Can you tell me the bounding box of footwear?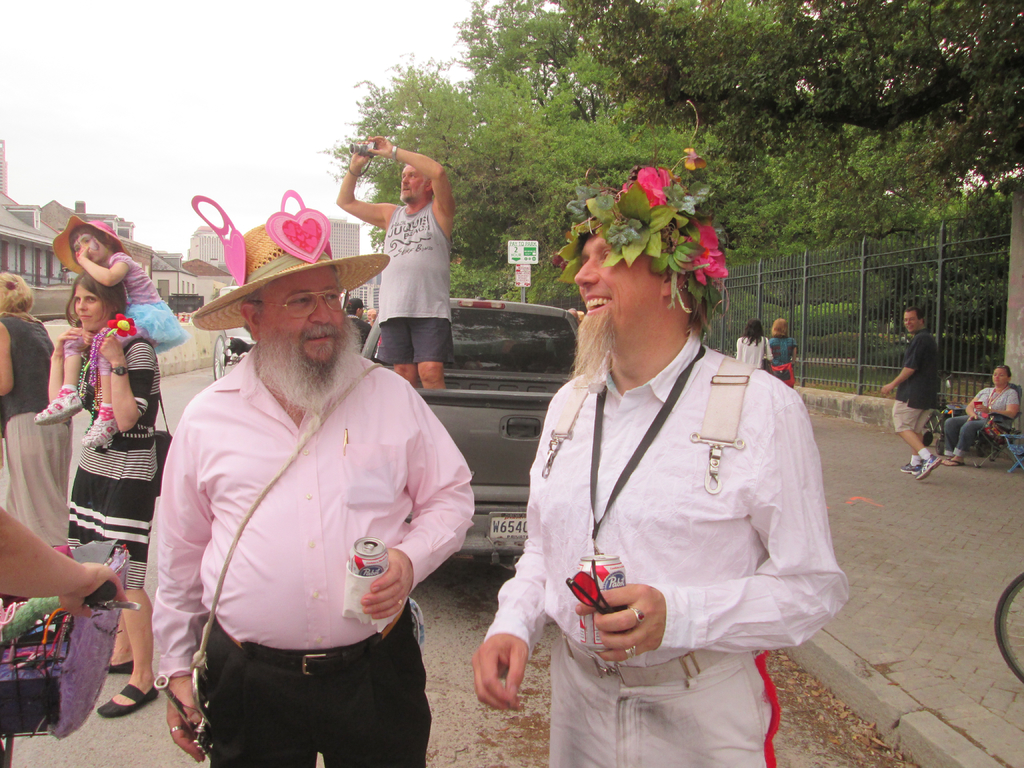
l=33, t=387, r=81, b=426.
